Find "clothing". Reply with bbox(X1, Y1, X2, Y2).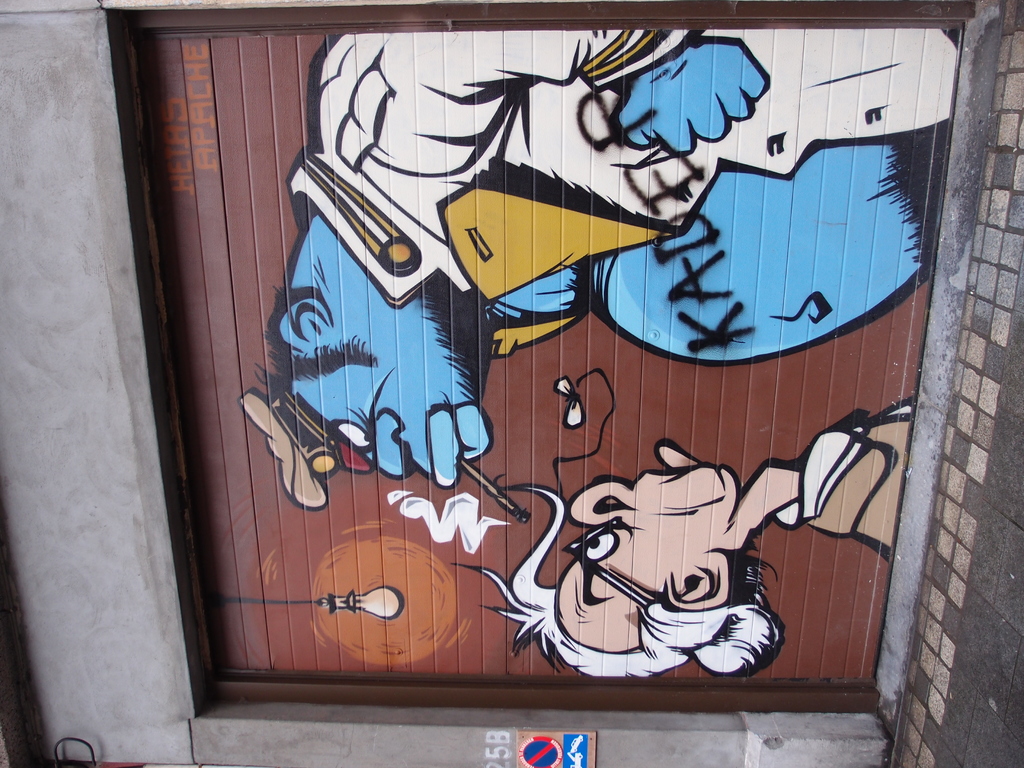
bbox(774, 408, 908, 561).
